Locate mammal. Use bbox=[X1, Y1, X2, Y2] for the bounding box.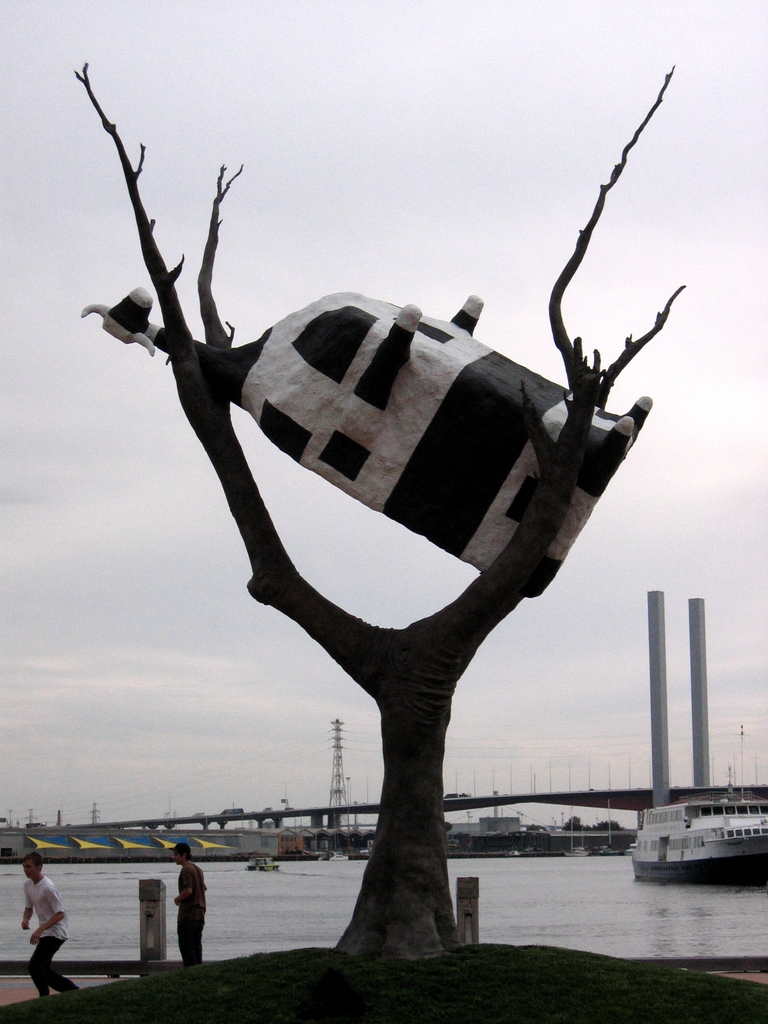
bbox=[170, 841, 207, 962].
